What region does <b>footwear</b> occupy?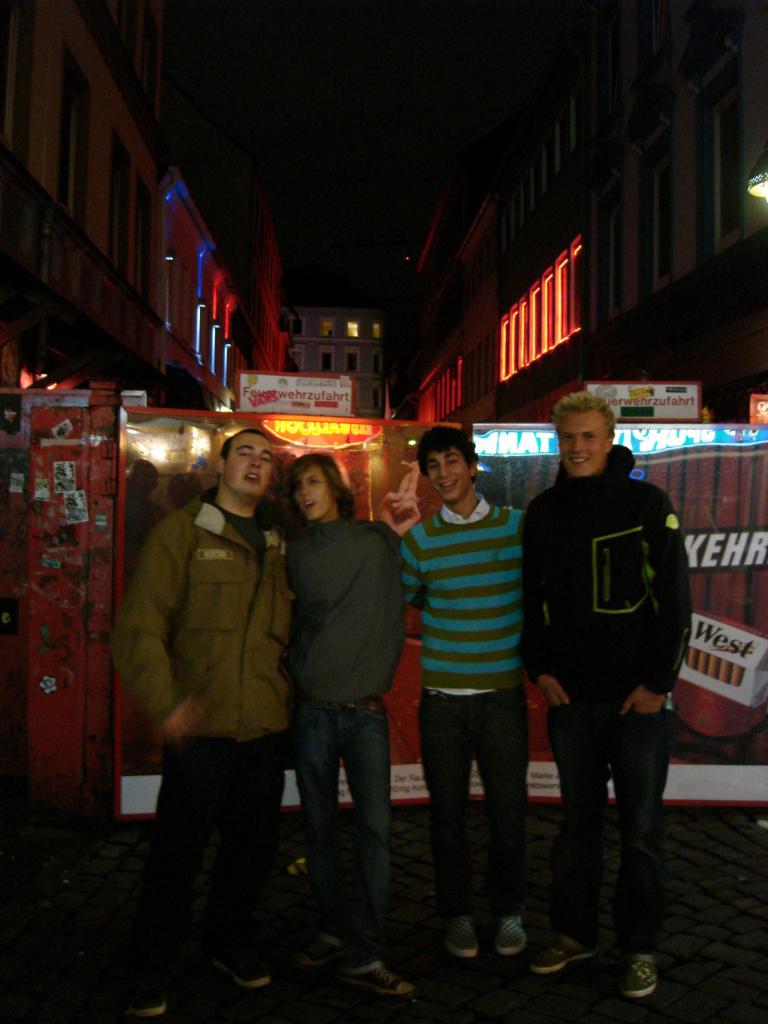
{"x1": 528, "y1": 934, "x2": 590, "y2": 979}.
